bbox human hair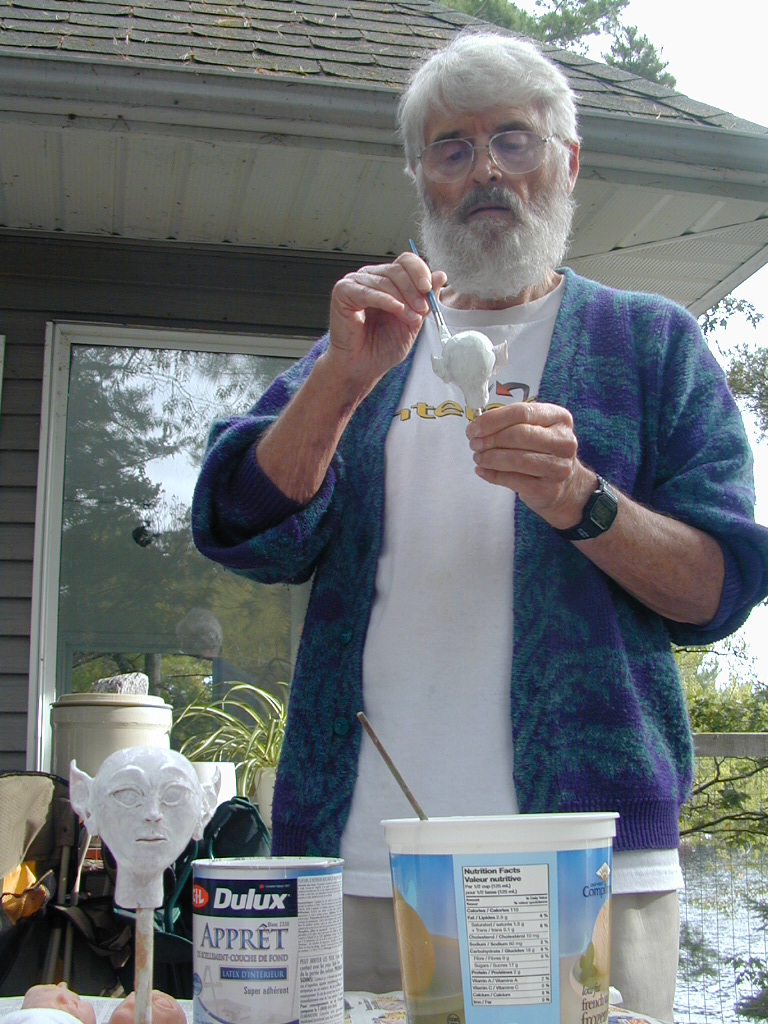
x1=407, y1=38, x2=576, y2=178
